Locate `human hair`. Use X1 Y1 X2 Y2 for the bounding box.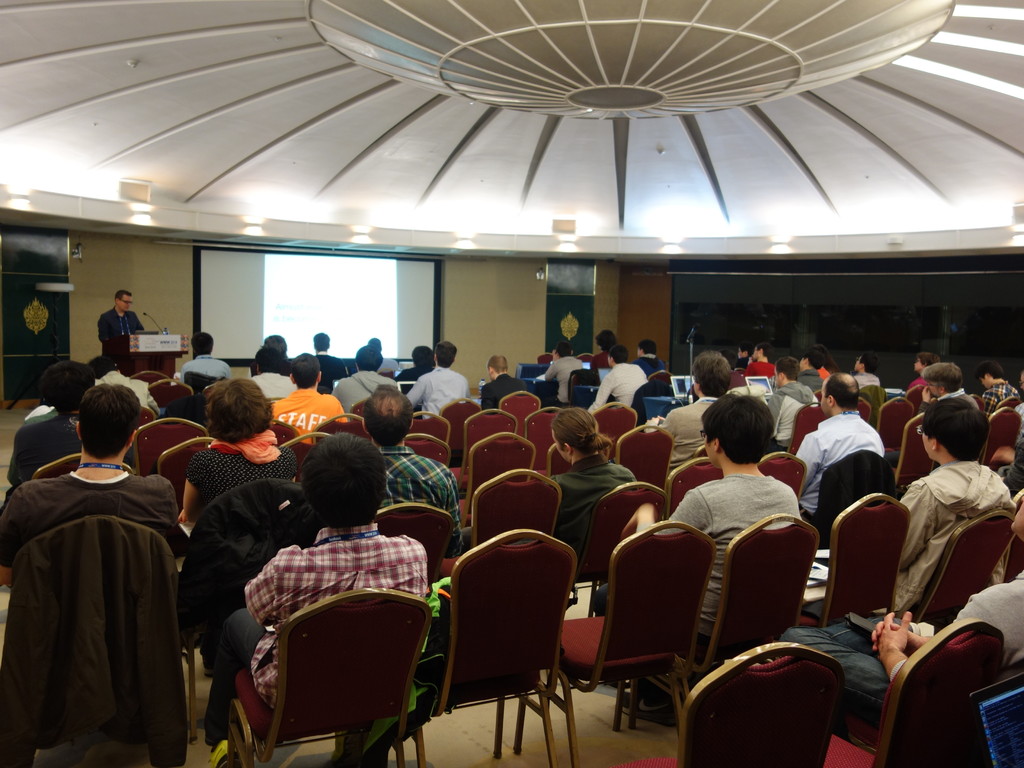
607 347 626 365.
